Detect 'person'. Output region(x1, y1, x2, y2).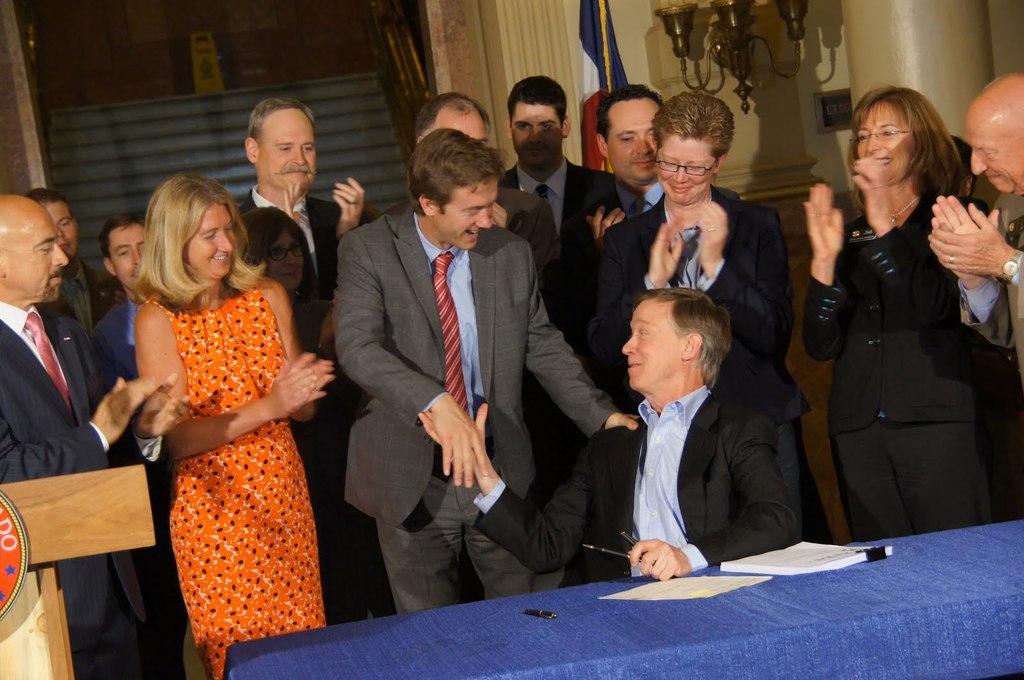
region(810, 79, 996, 589).
